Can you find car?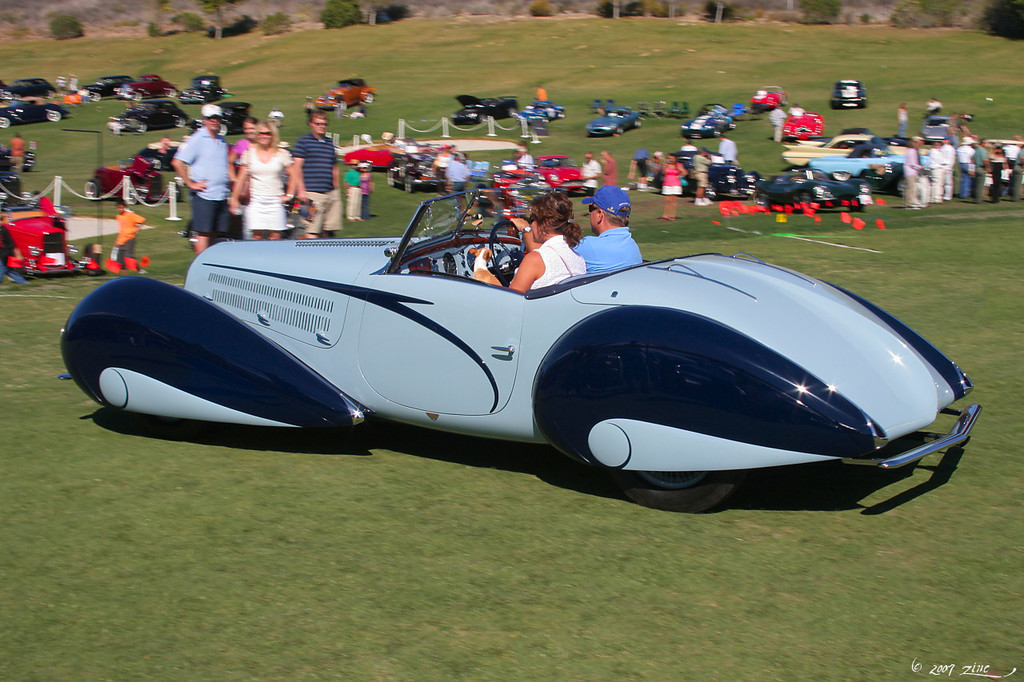
Yes, bounding box: box=[188, 98, 250, 134].
